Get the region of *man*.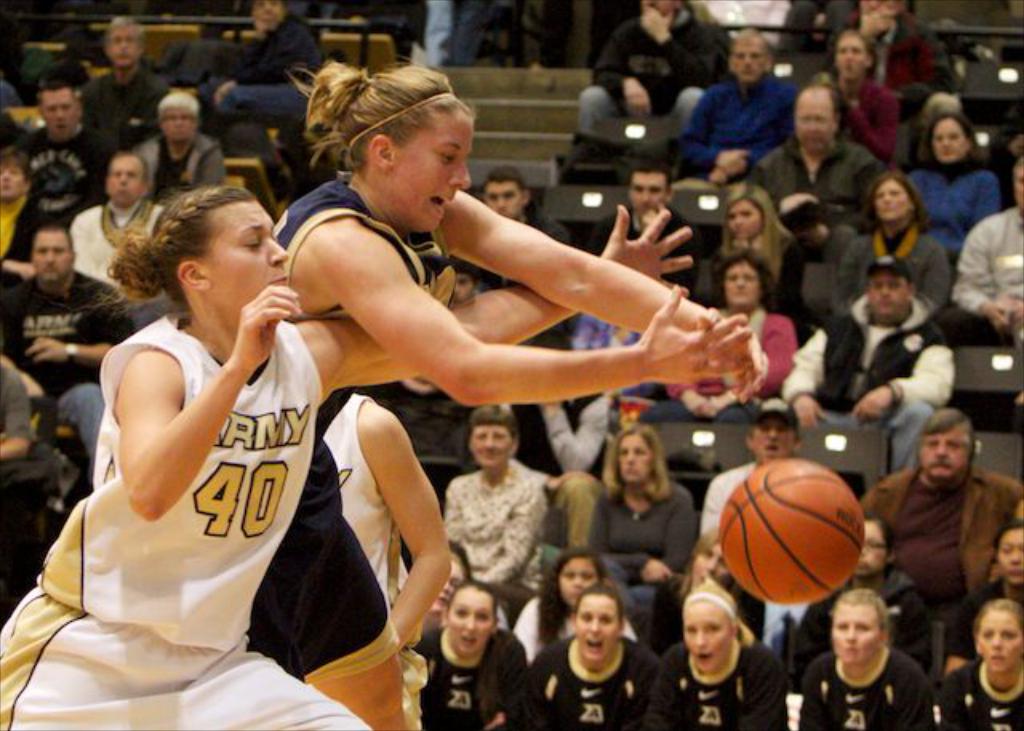
box=[474, 160, 576, 250].
